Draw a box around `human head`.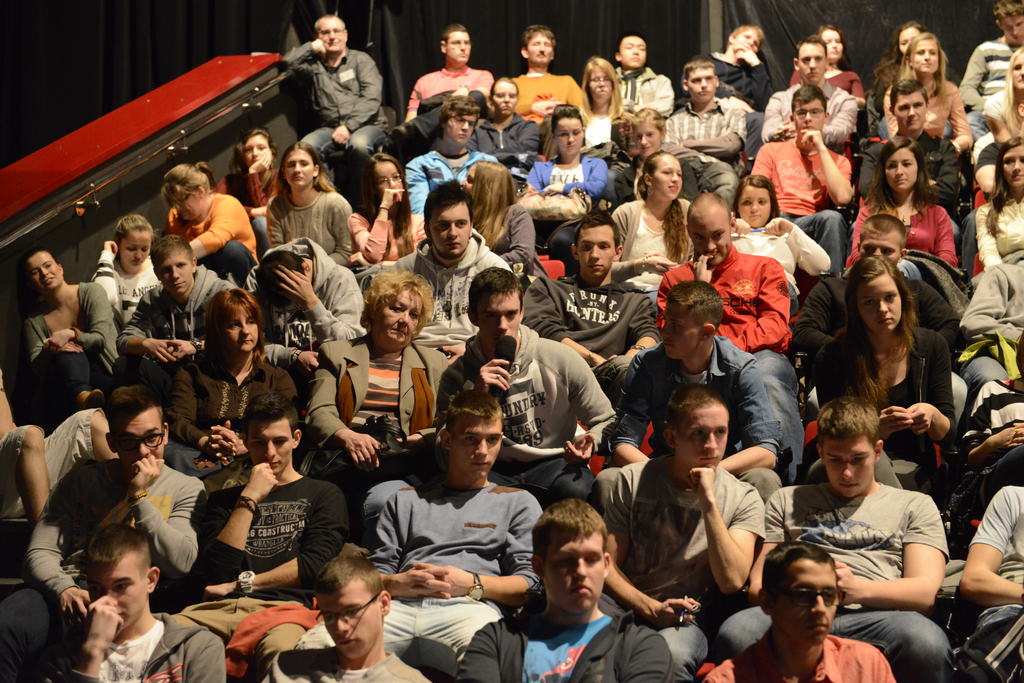
x1=158 y1=163 x2=209 y2=225.
